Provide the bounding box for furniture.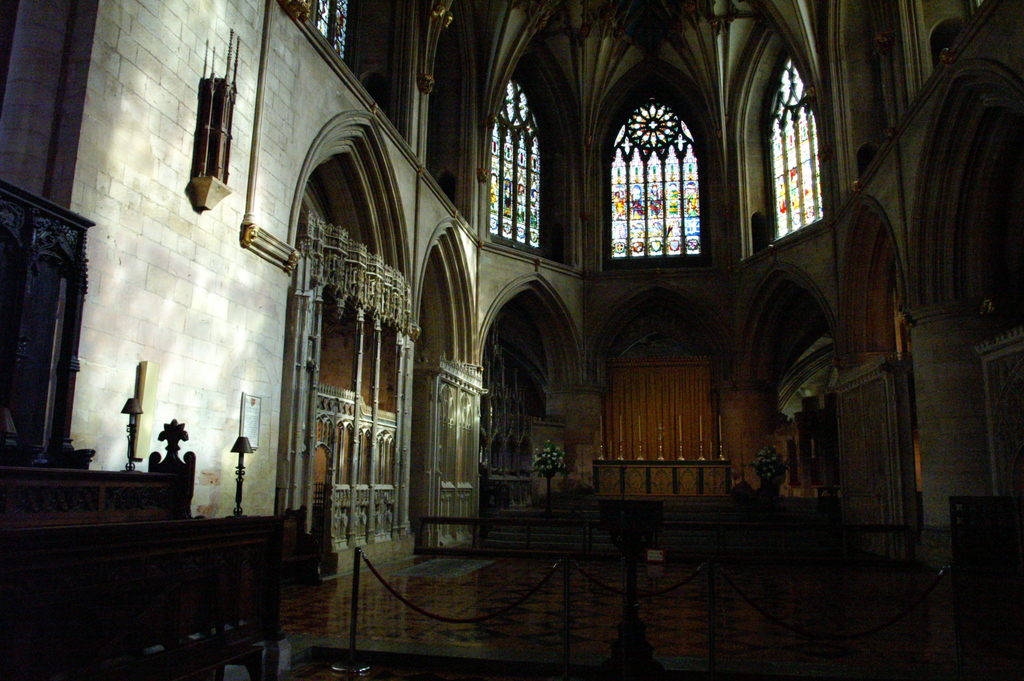
Rect(948, 496, 1023, 680).
